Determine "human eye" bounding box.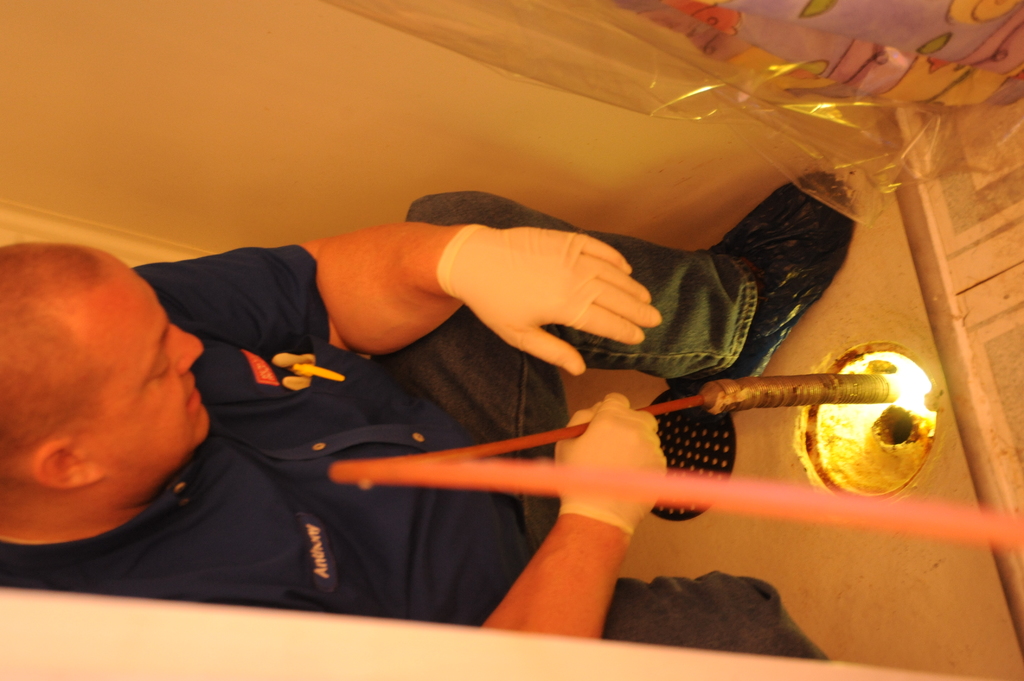
Determined: pyautogui.locateOnScreen(149, 348, 178, 388).
